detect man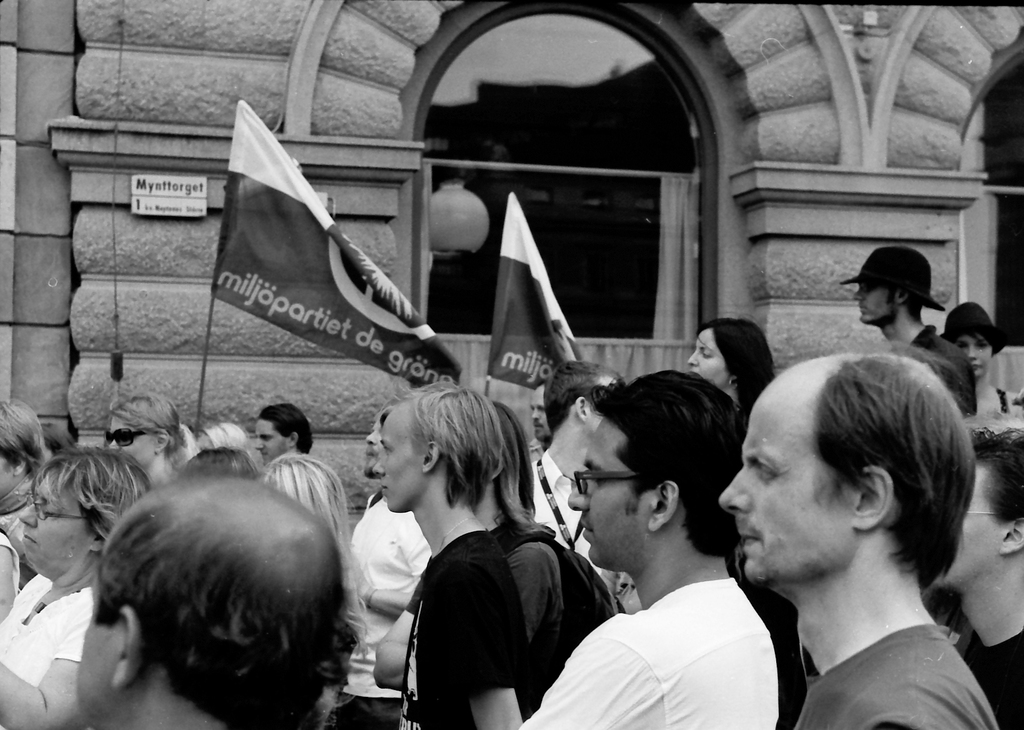
<region>527, 358, 626, 606</region>
